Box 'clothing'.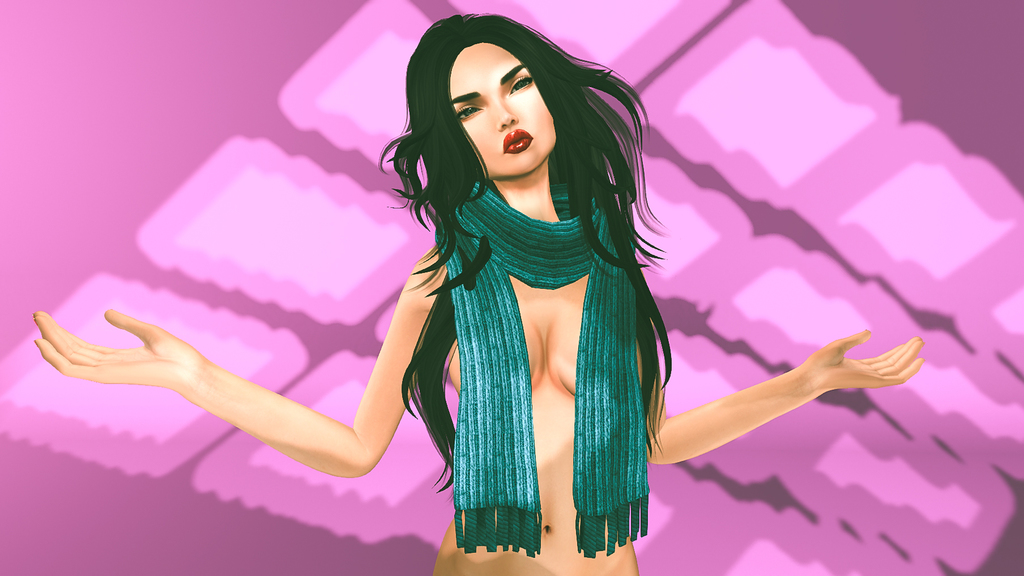
region(438, 180, 663, 558).
